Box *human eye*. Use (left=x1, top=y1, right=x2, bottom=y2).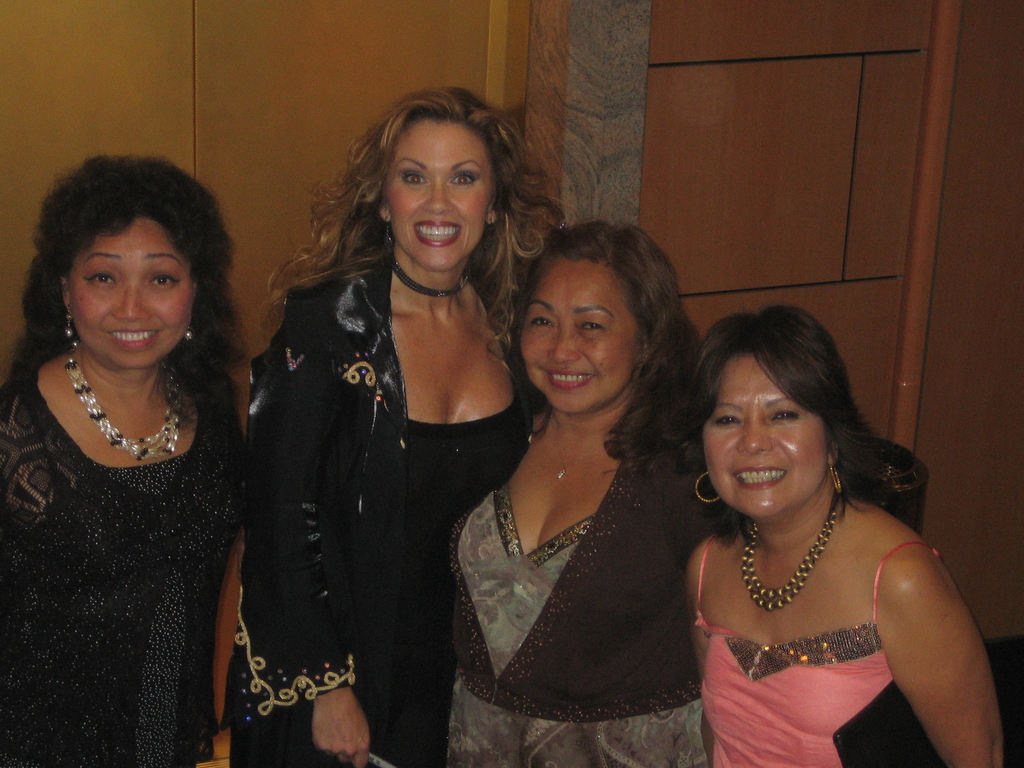
(left=771, top=405, right=797, bottom=426).
